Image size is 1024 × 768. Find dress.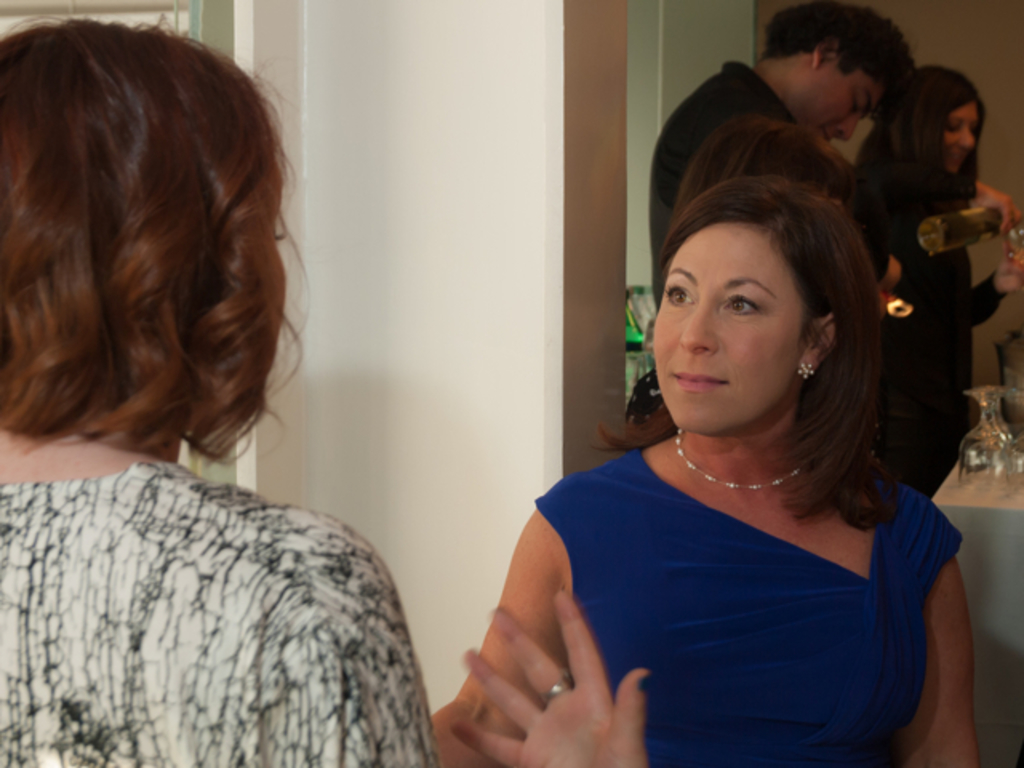
l=0, t=451, r=437, b=766.
